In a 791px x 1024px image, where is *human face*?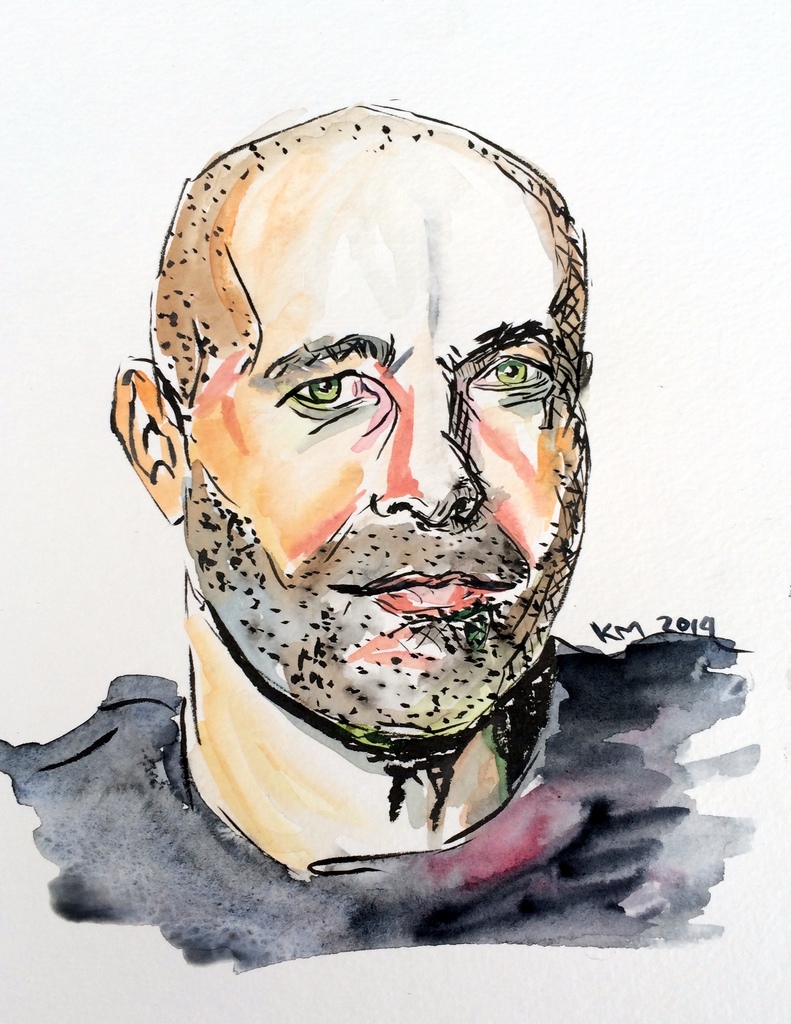
(left=177, top=181, right=584, bottom=746).
